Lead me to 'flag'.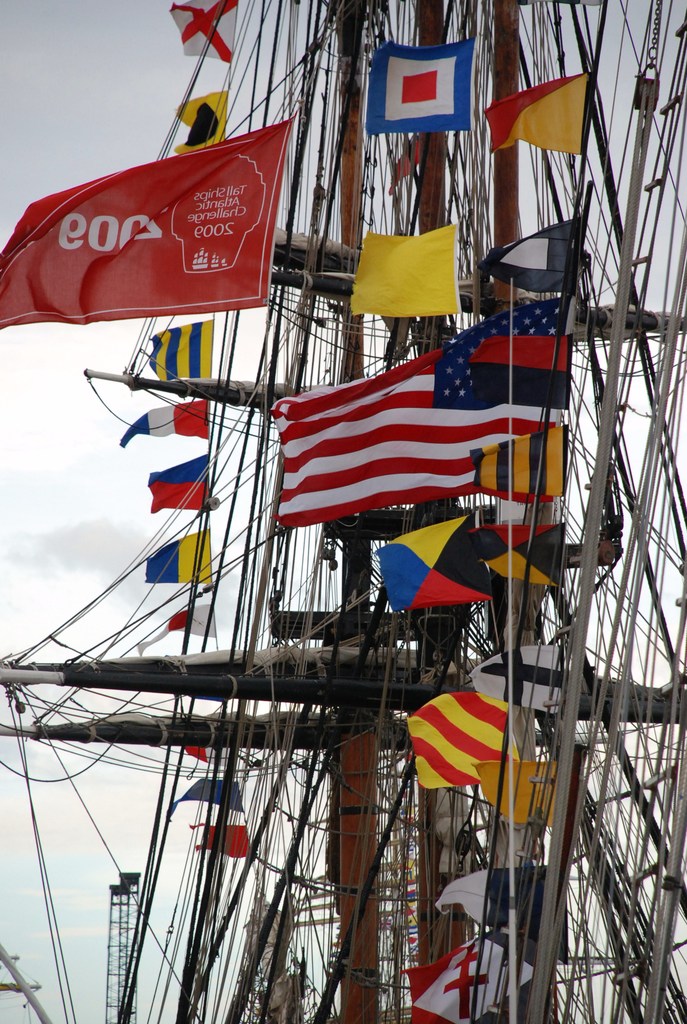
Lead to (401, 689, 529, 781).
